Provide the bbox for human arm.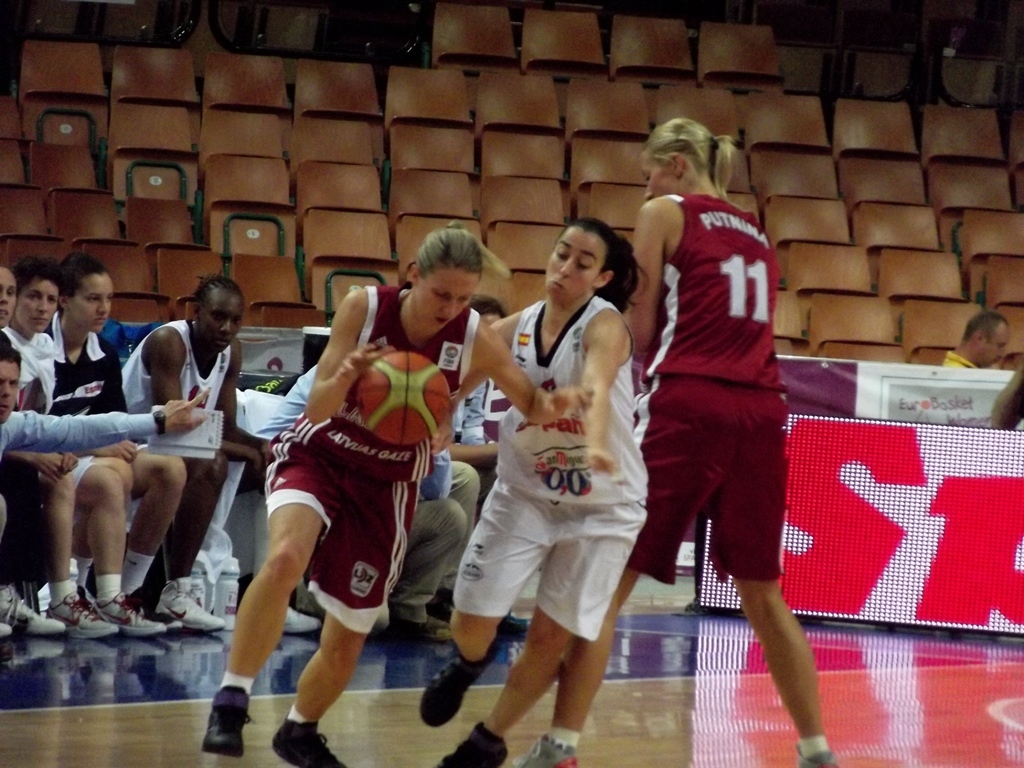
Rect(11, 449, 68, 492).
